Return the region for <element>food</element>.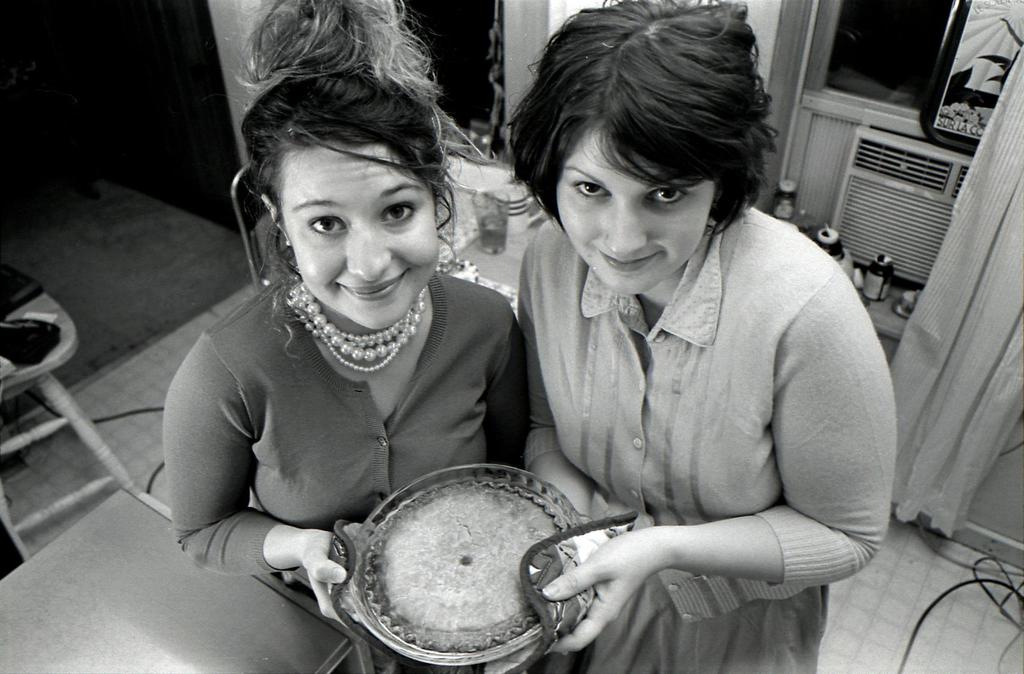
(320, 495, 565, 644).
